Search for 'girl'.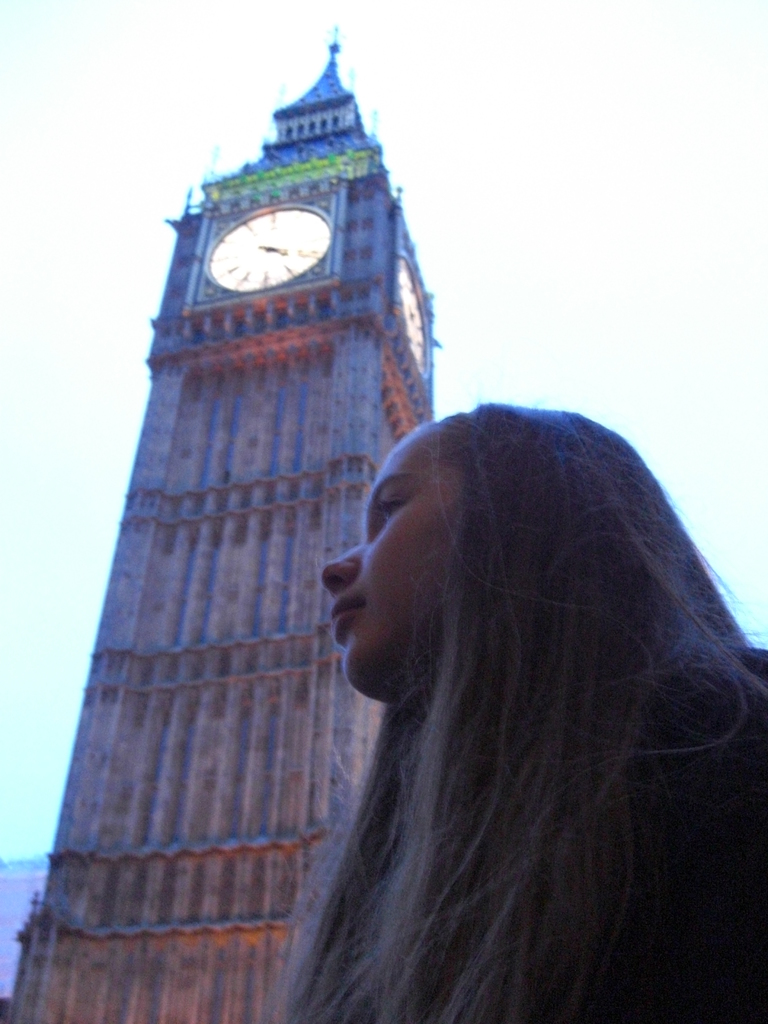
Found at 275:409:767:1022.
